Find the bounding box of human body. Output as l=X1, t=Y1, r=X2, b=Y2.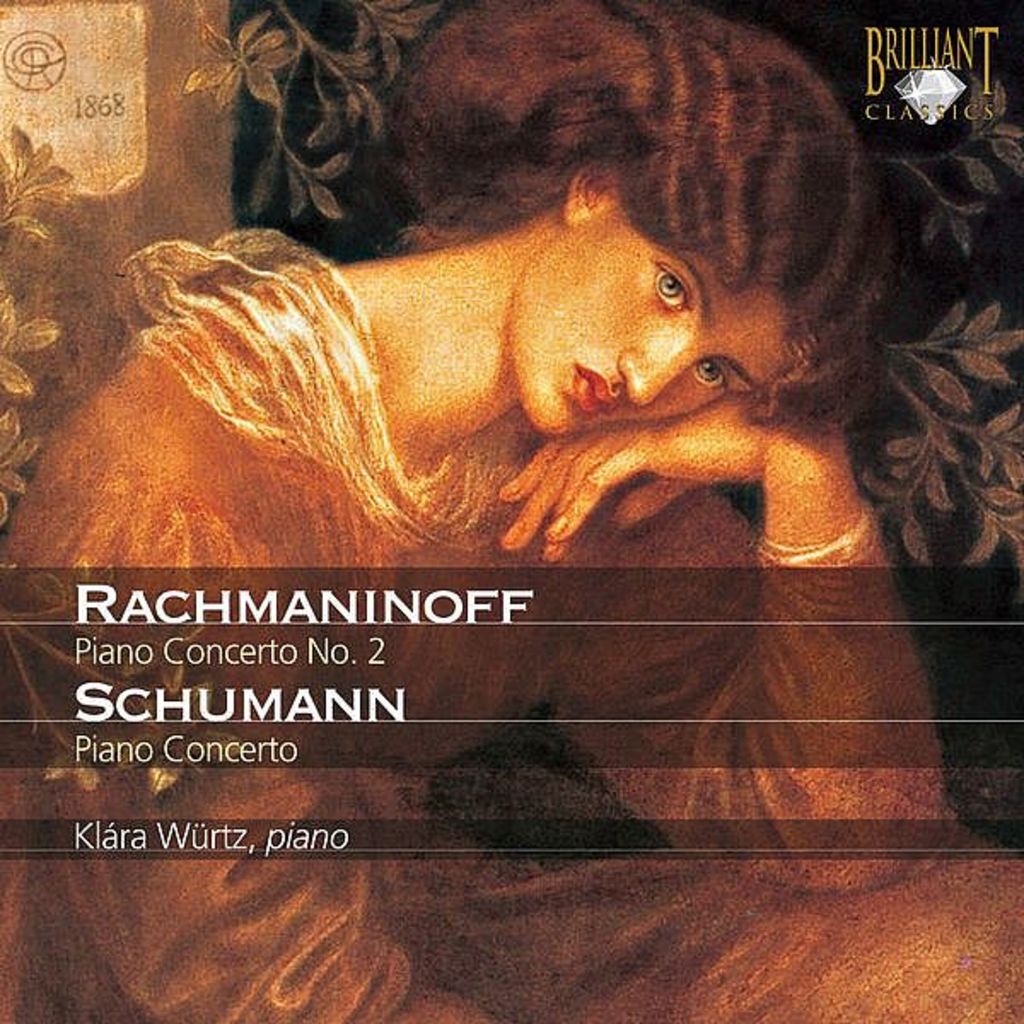
l=0, t=0, r=1022, b=1022.
